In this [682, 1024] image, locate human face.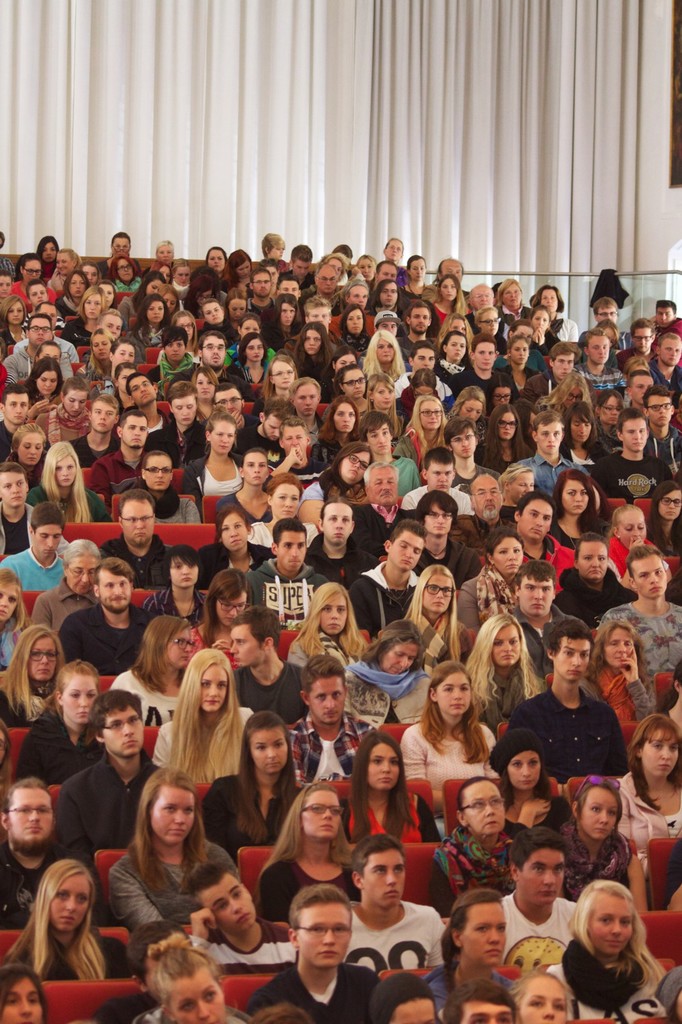
Bounding box: select_region(423, 569, 451, 610).
